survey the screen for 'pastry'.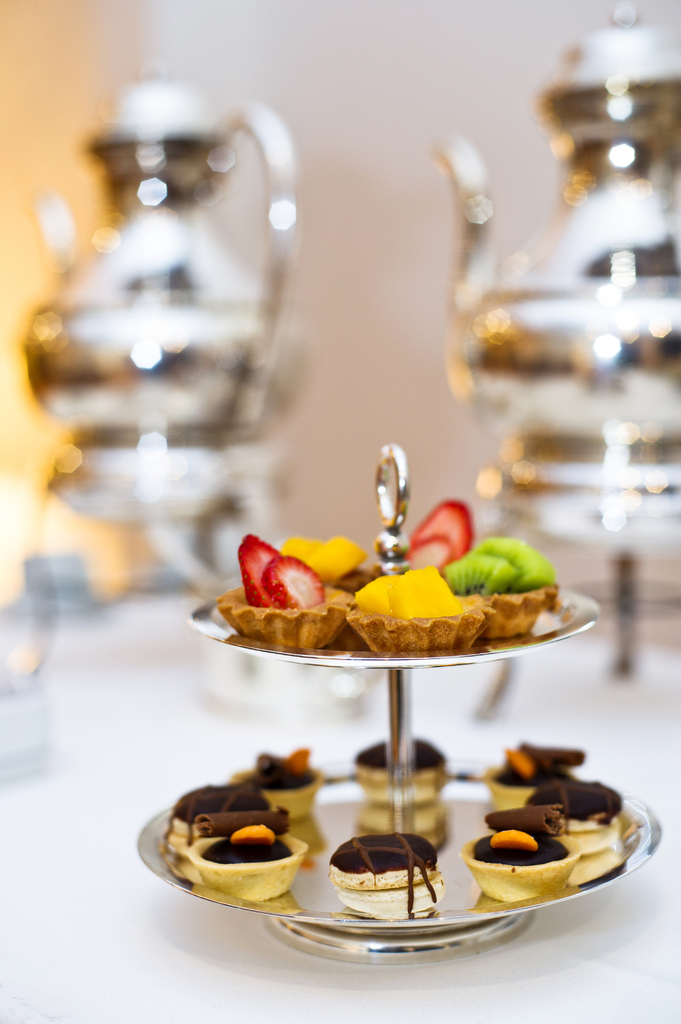
Survey found: (left=186, top=804, right=312, bottom=902).
